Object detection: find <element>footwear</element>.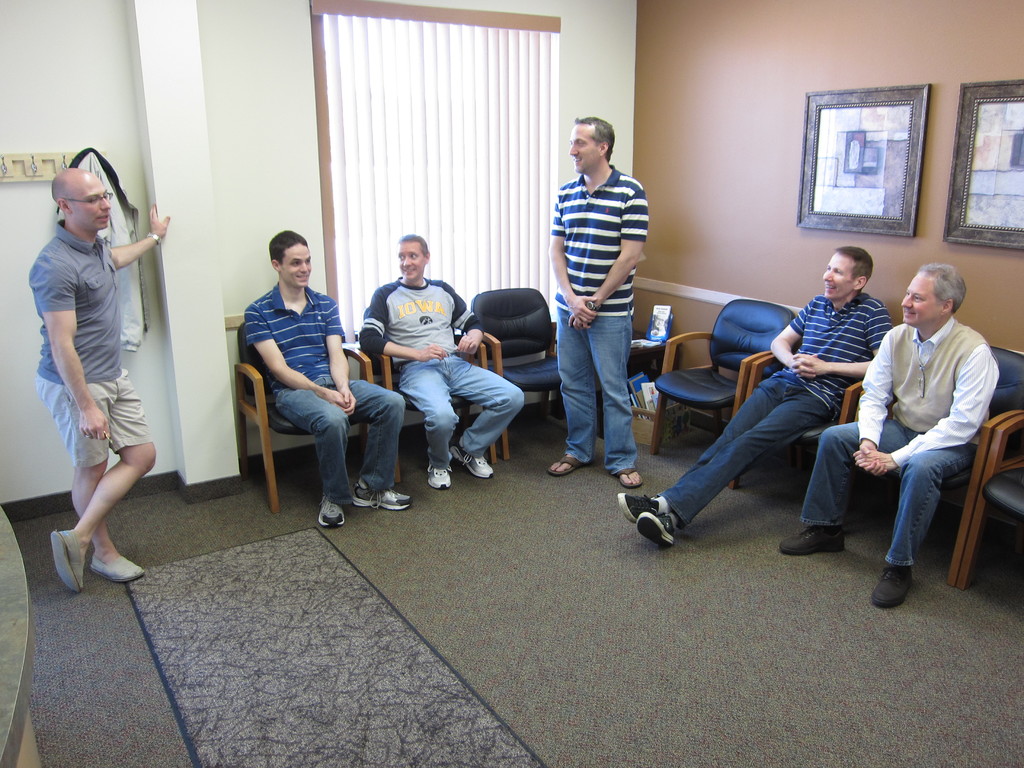
left=451, top=442, right=491, bottom=482.
